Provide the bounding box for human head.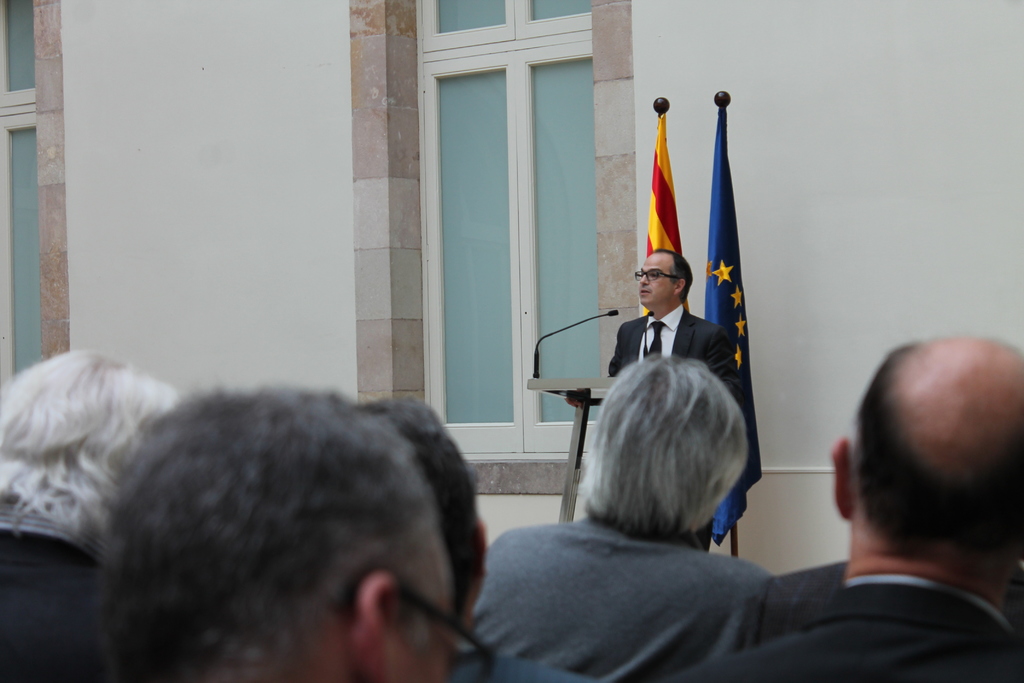
box(835, 335, 1023, 570).
